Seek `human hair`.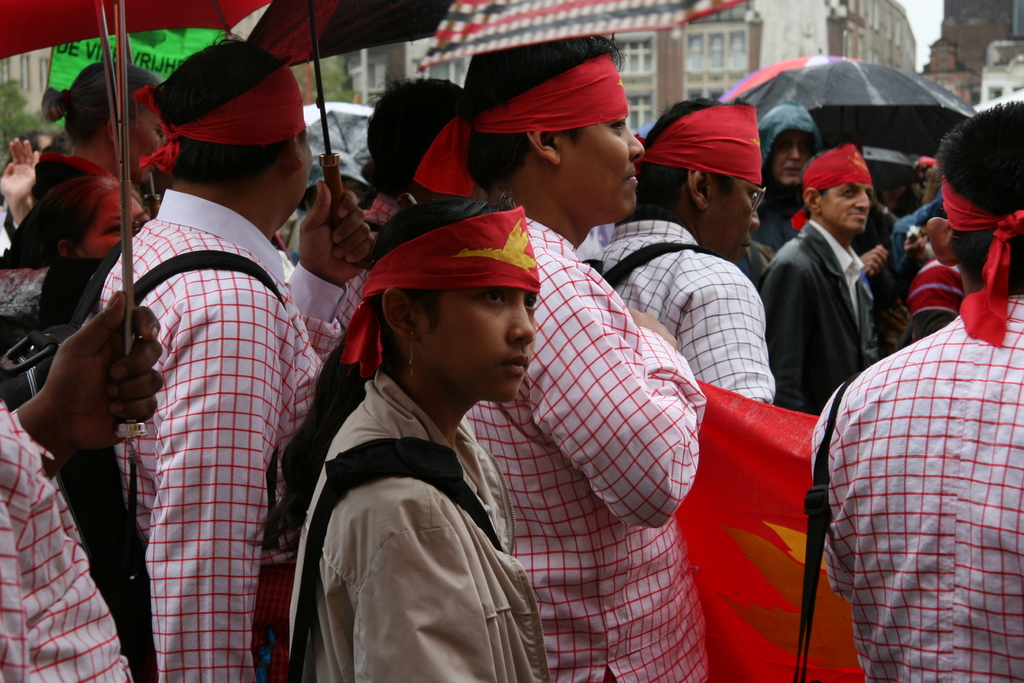
{"left": 367, "top": 78, "right": 454, "bottom": 181}.
